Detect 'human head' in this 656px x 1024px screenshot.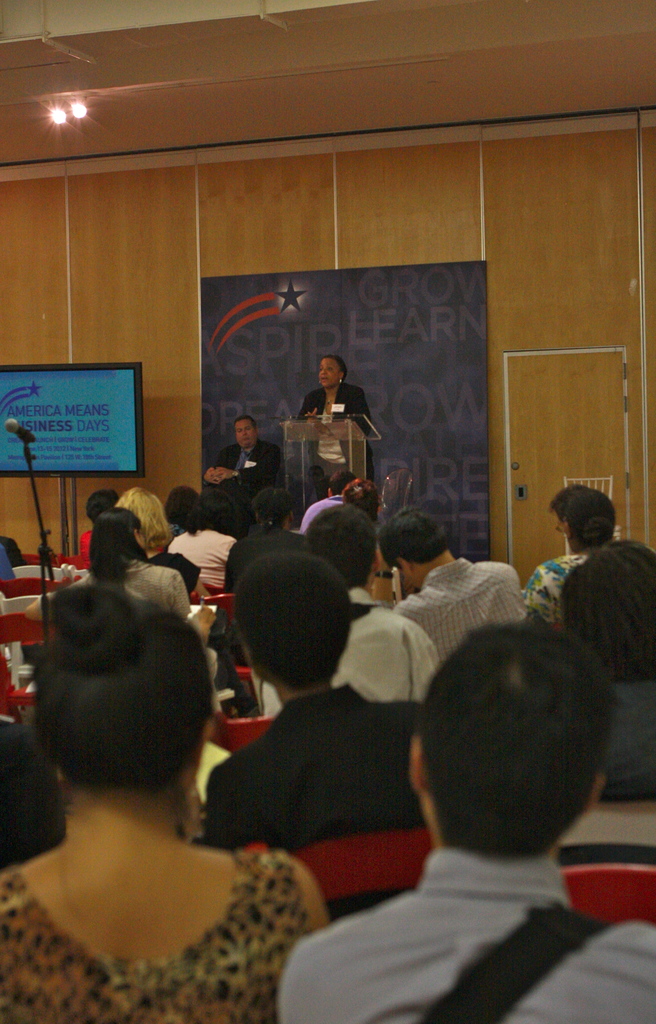
Detection: {"left": 113, "top": 488, "right": 163, "bottom": 543}.
